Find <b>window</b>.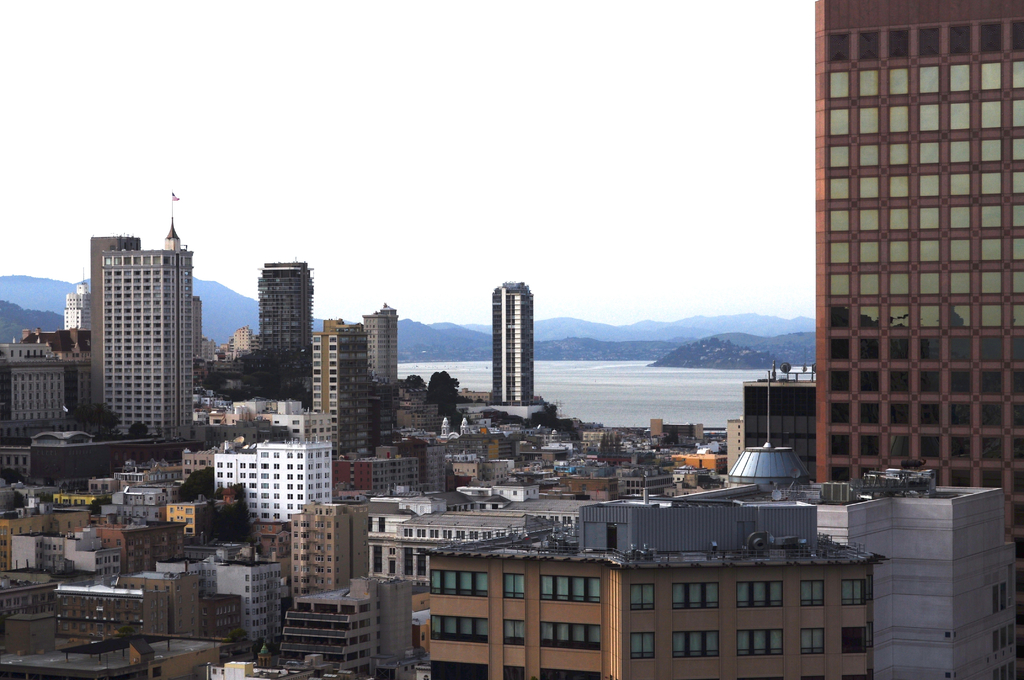
rect(675, 631, 722, 659).
